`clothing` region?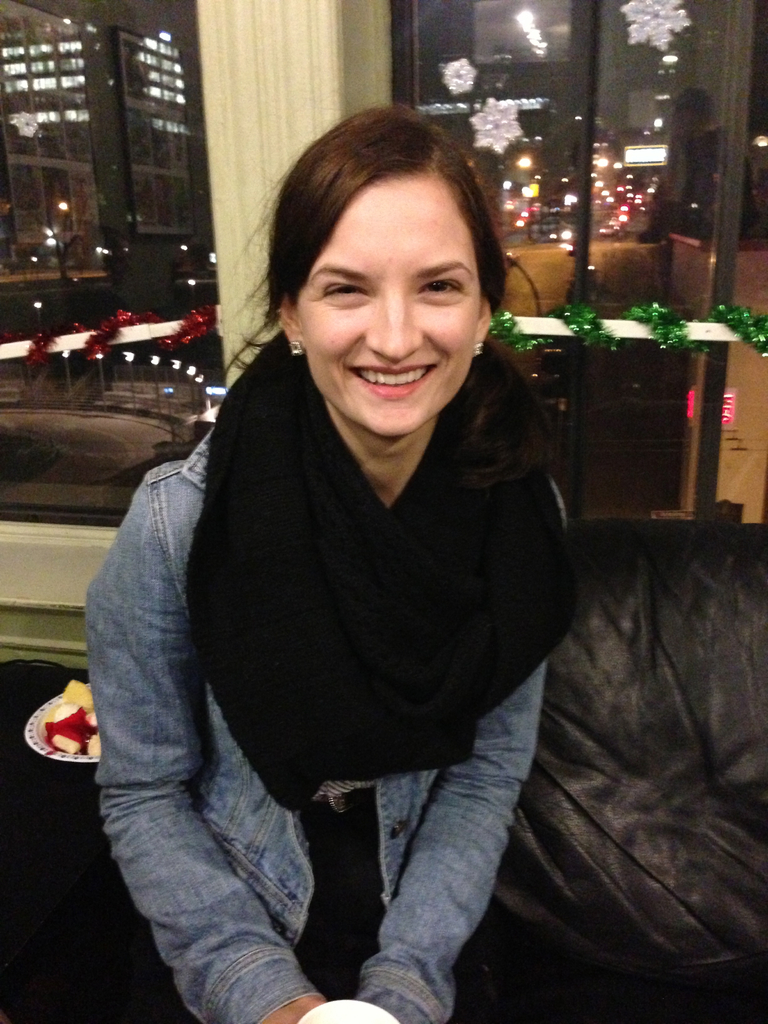
79,319,597,1023
